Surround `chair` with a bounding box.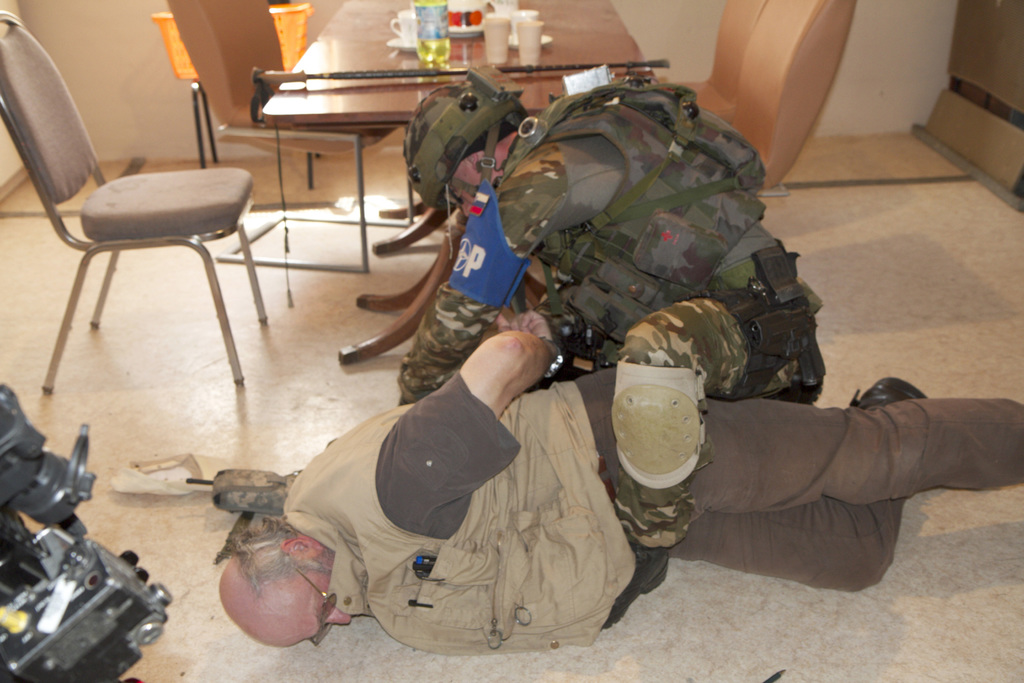
region(728, 0, 861, 209).
